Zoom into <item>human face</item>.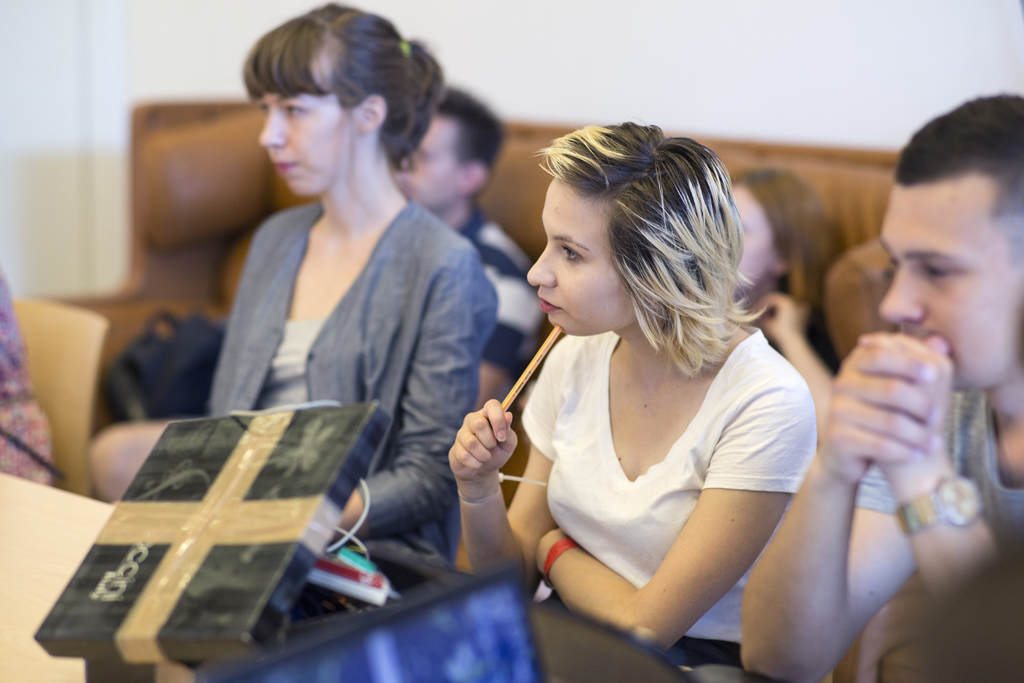
Zoom target: pyautogui.locateOnScreen(723, 178, 776, 292).
